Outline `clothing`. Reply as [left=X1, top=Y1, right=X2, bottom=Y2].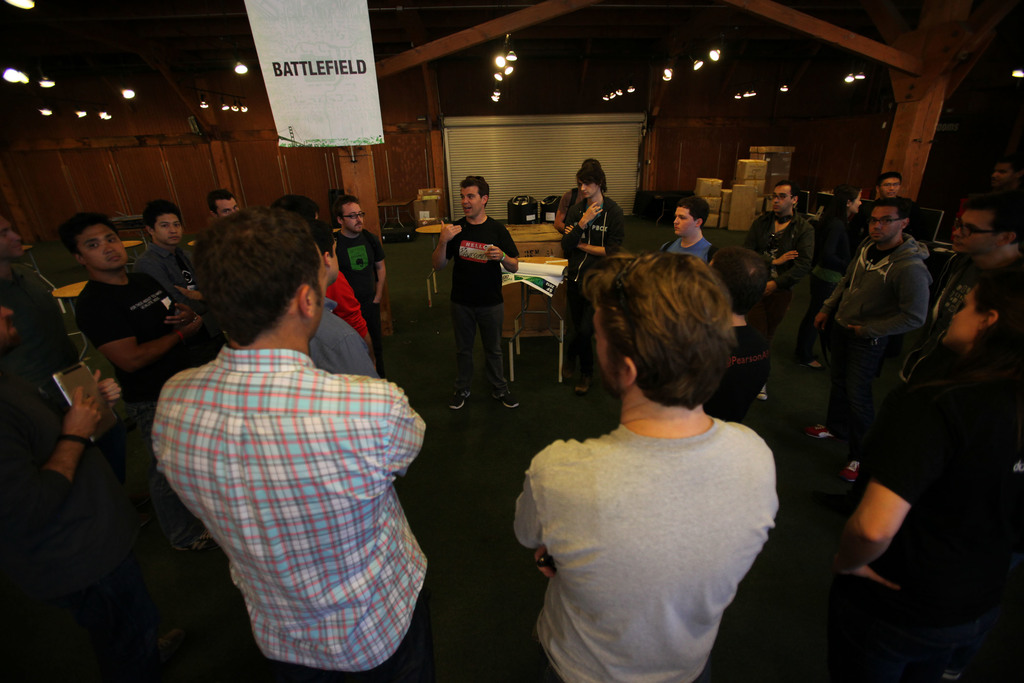
[left=740, top=210, right=822, bottom=336].
